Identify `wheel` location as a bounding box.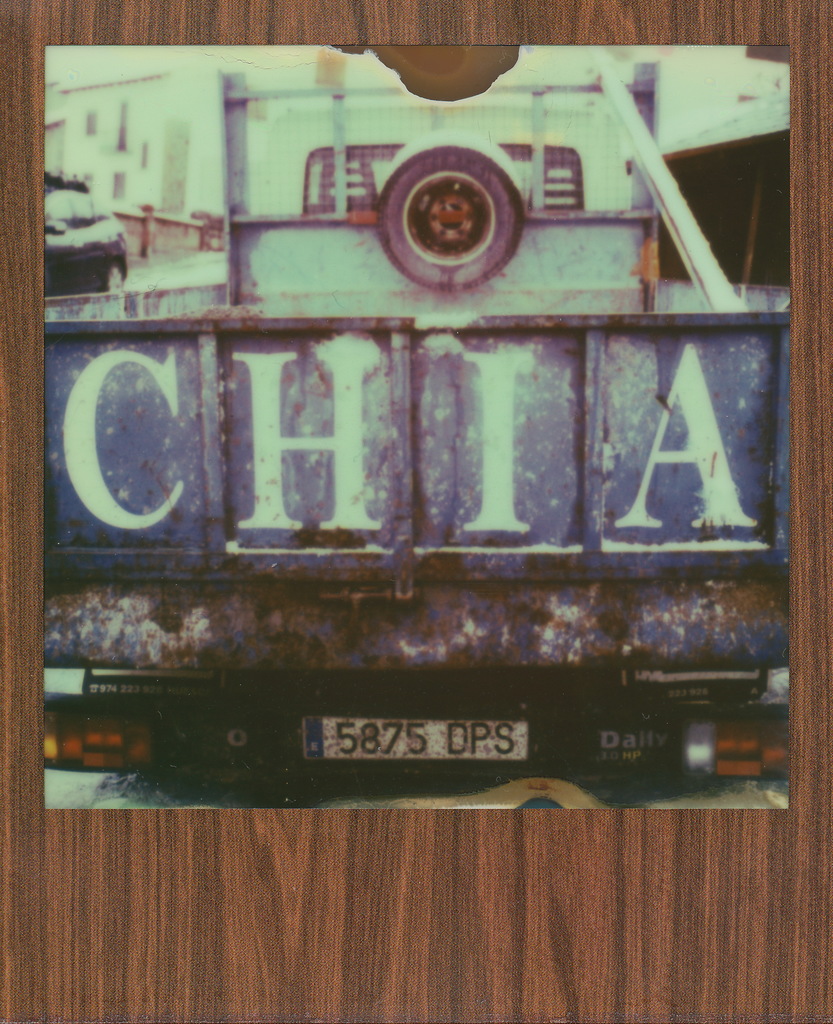
bbox(375, 139, 539, 263).
